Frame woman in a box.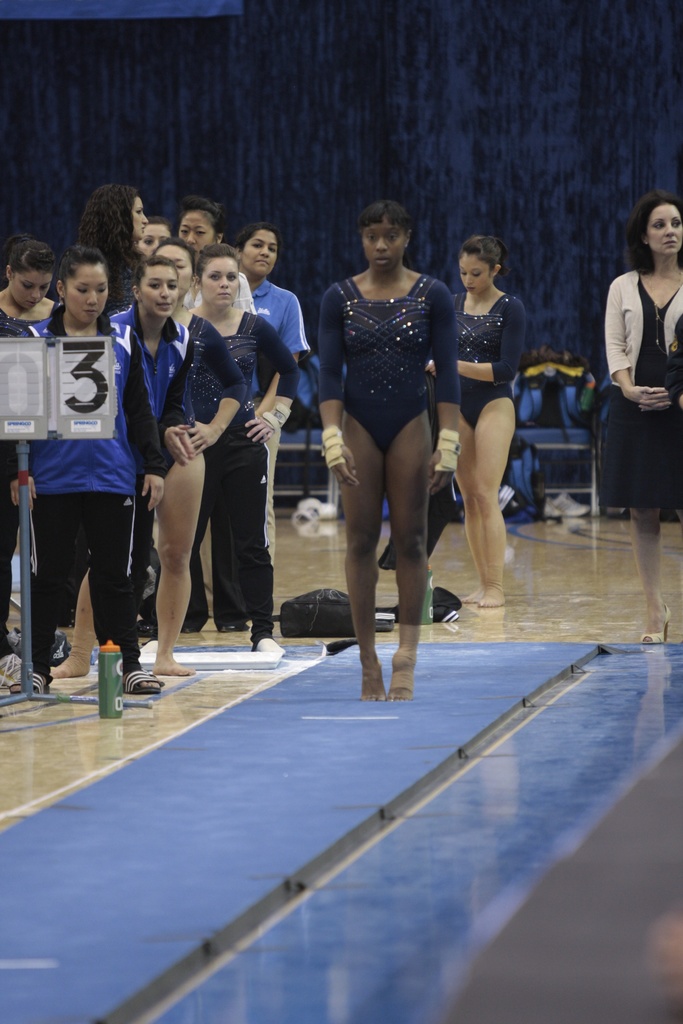
x1=304, y1=184, x2=472, y2=686.
